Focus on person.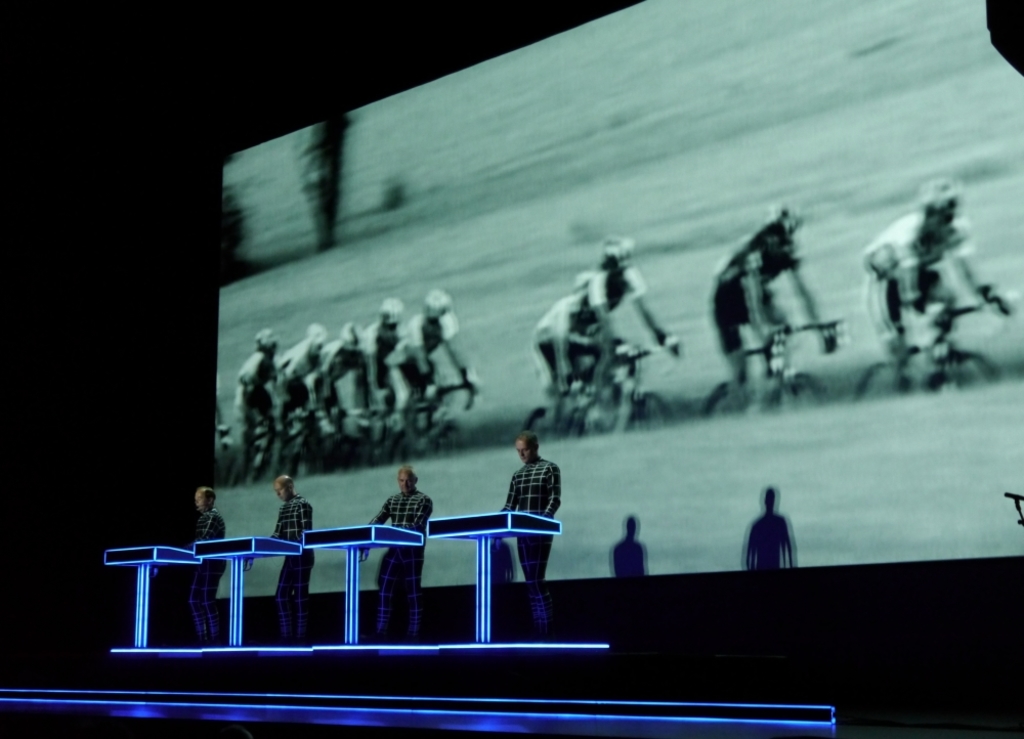
Focused at box=[500, 431, 563, 643].
